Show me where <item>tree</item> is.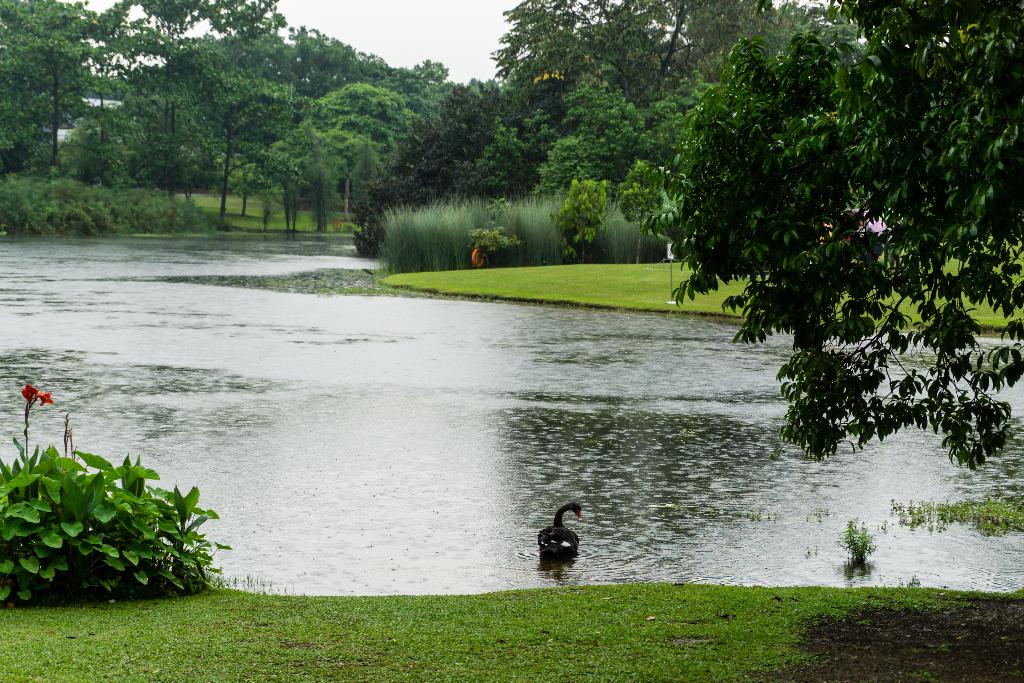
<item>tree</item> is at detection(645, 0, 1023, 478).
